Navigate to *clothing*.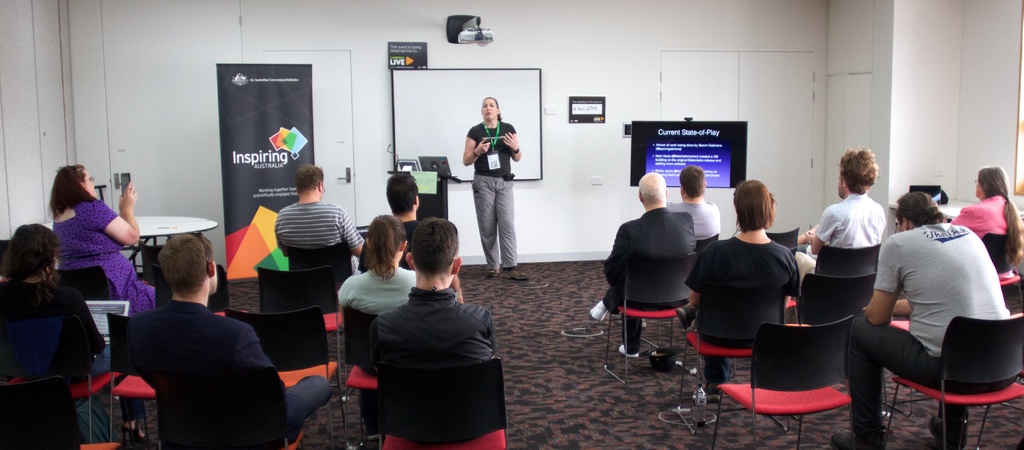
Navigation target: crop(360, 220, 420, 264).
